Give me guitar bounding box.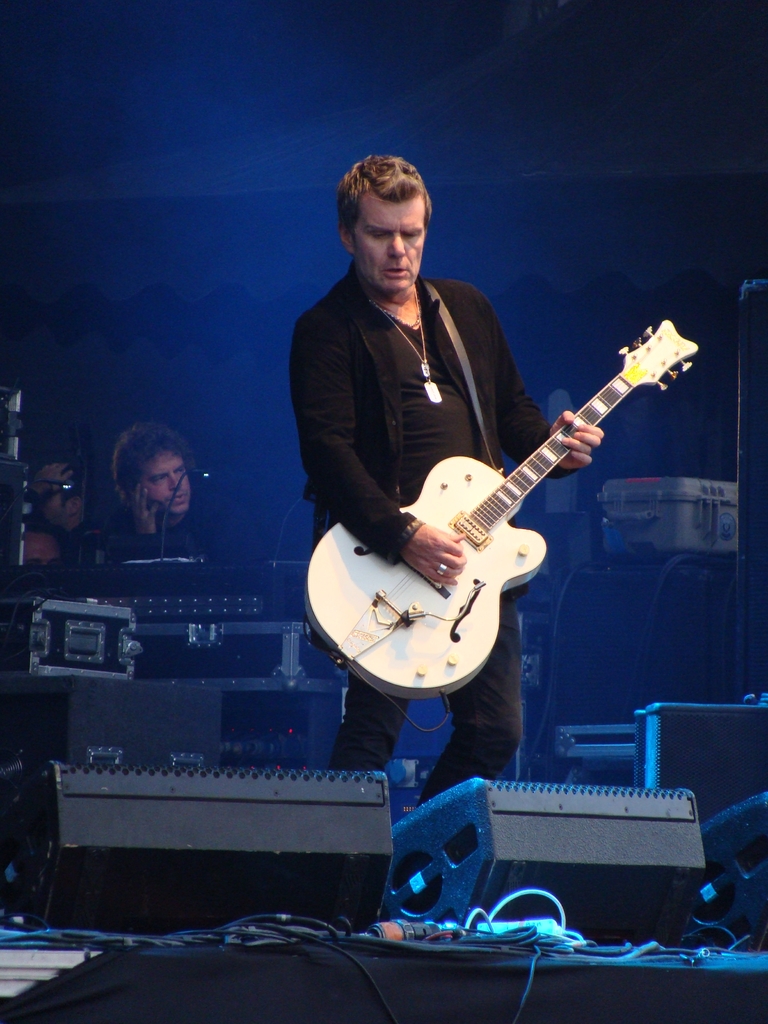
(306,317,700,699).
